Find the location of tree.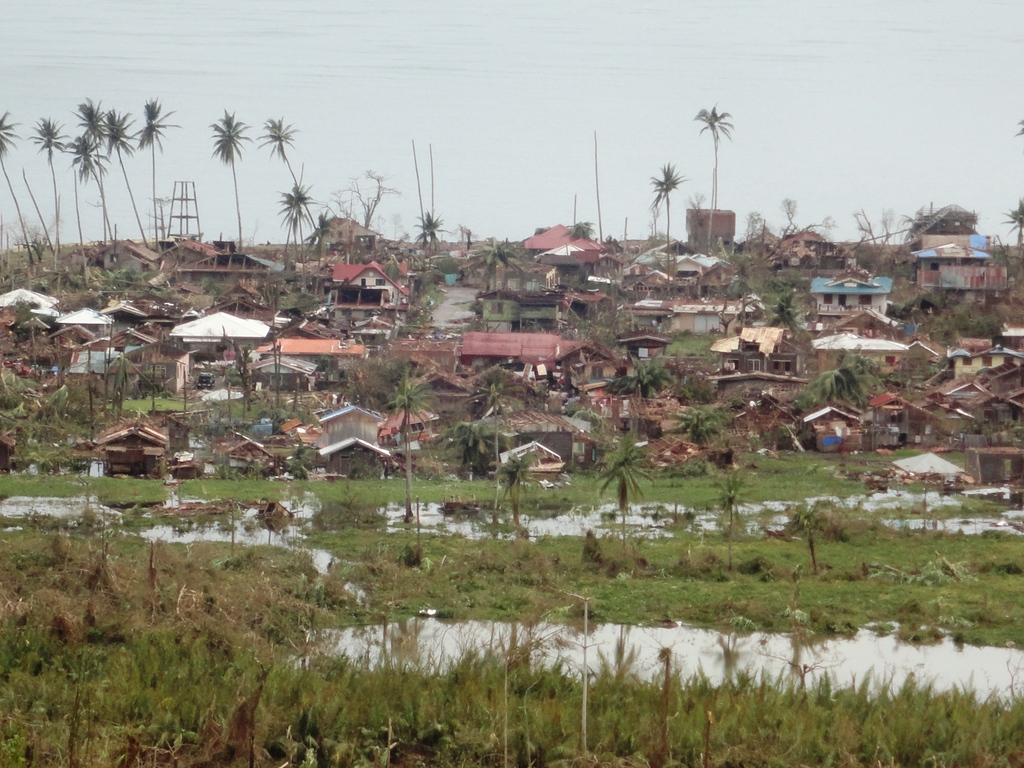
Location: (595,433,655,545).
